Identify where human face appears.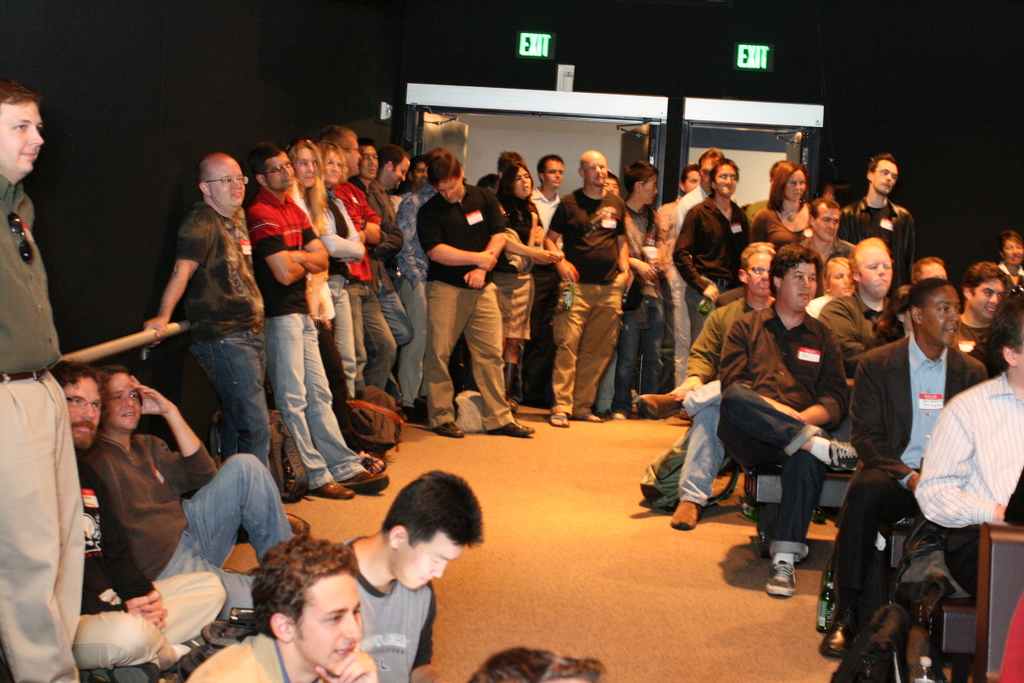
Appears at [62, 379, 102, 441].
